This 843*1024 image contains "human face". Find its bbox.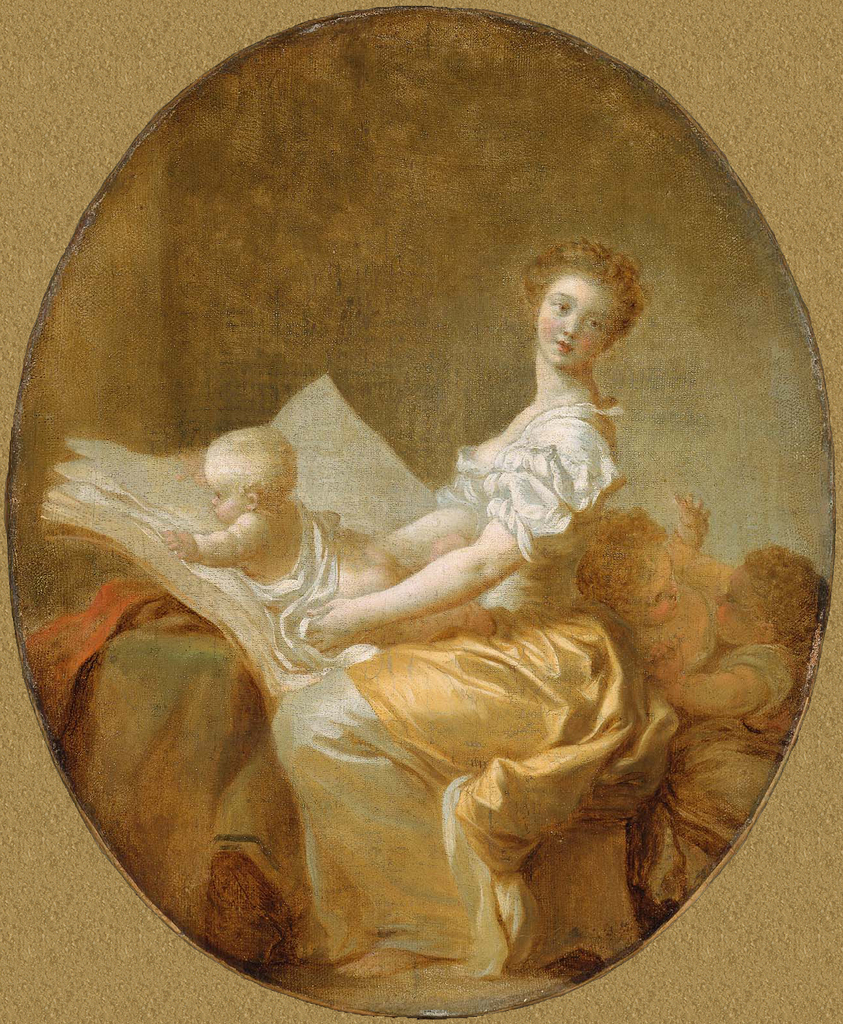
(left=206, top=457, right=240, bottom=518).
